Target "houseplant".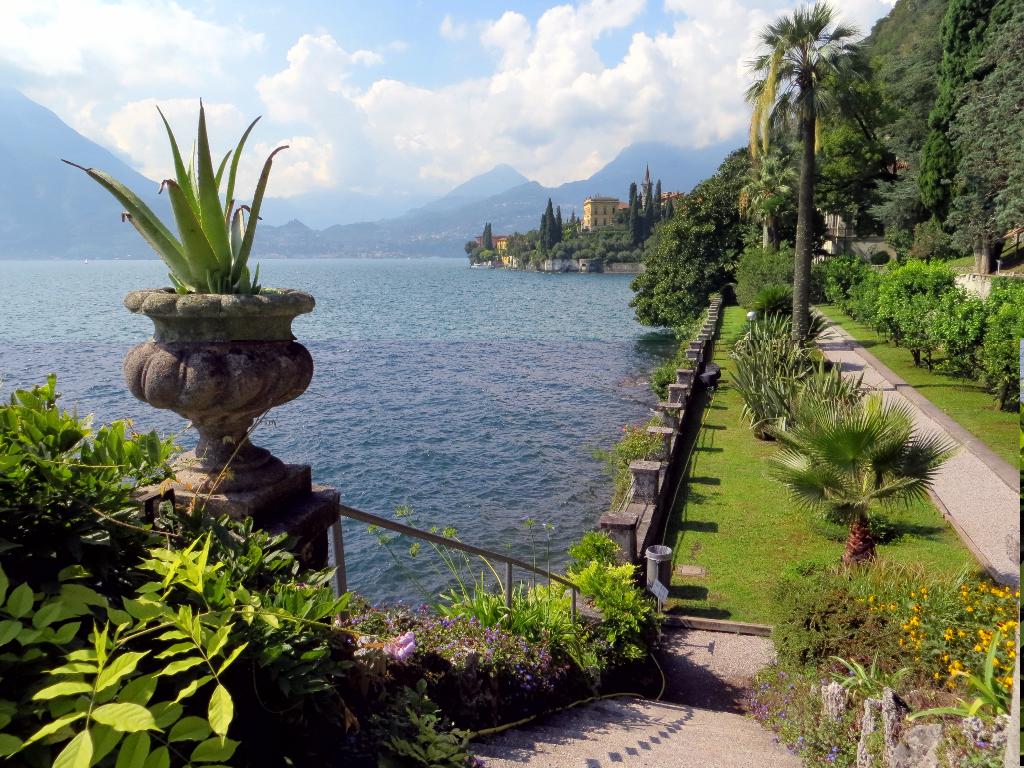
Target region: (809, 351, 870, 420).
